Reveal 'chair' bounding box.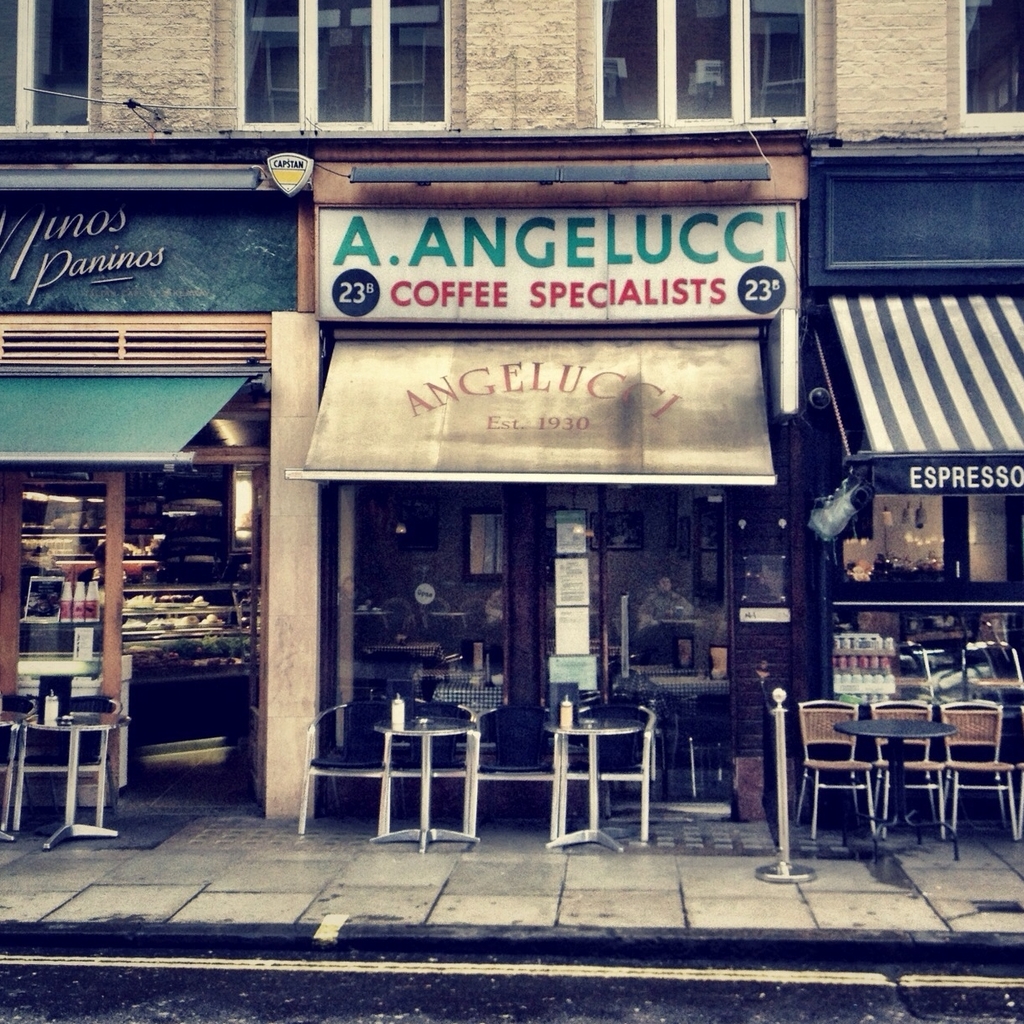
Revealed: (385,698,480,835).
